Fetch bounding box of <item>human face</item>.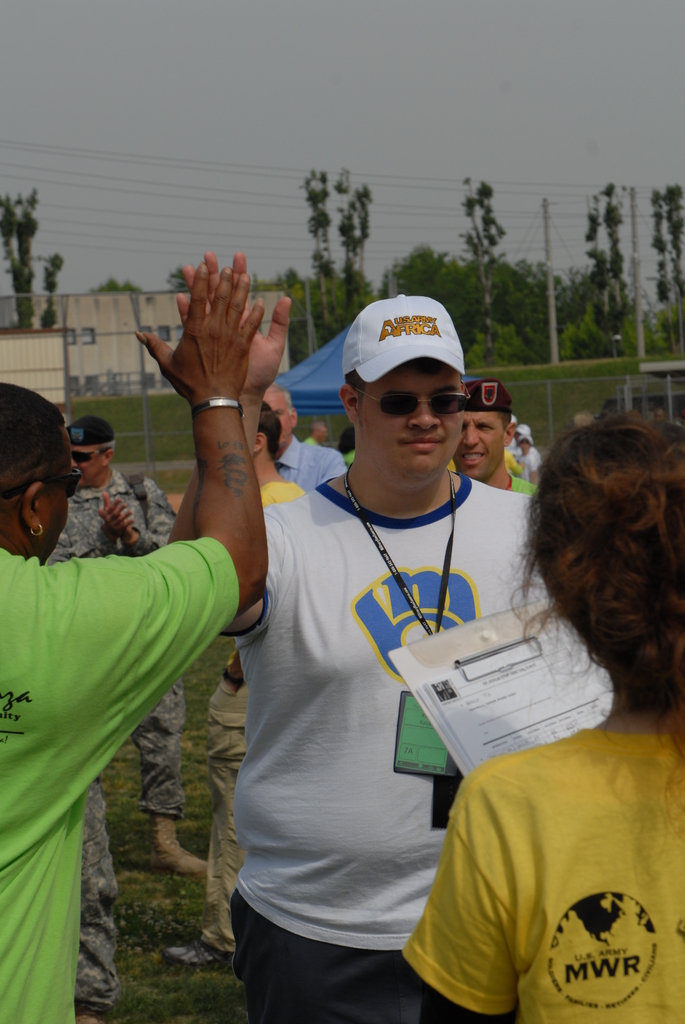
Bbox: {"left": 453, "top": 408, "right": 502, "bottom": 478}.
